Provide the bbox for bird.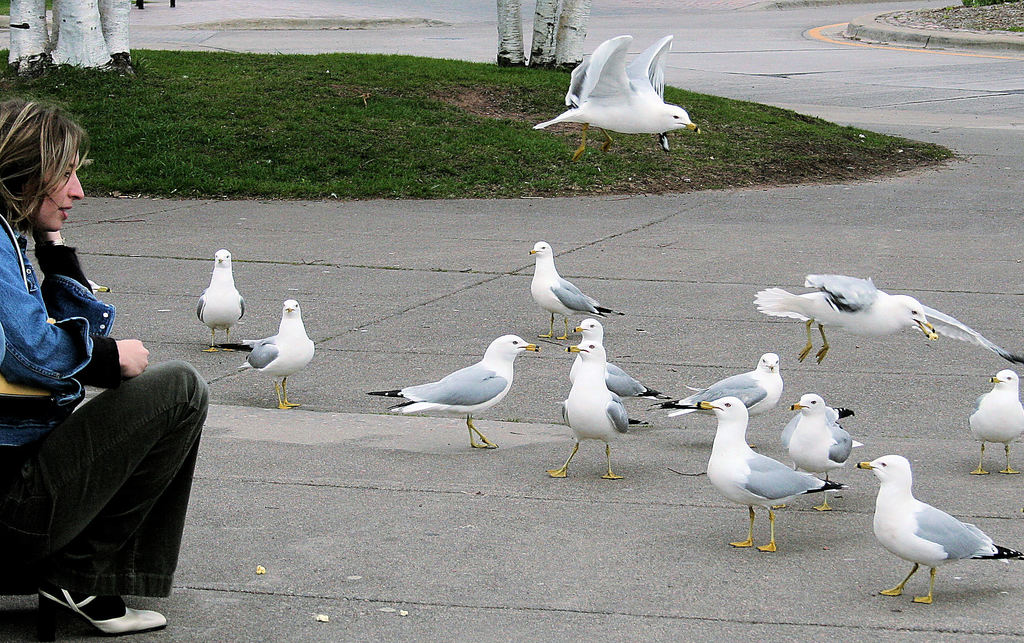
{"x1": 237, "y1": 298, "x2": 316, "y2": 416}.
